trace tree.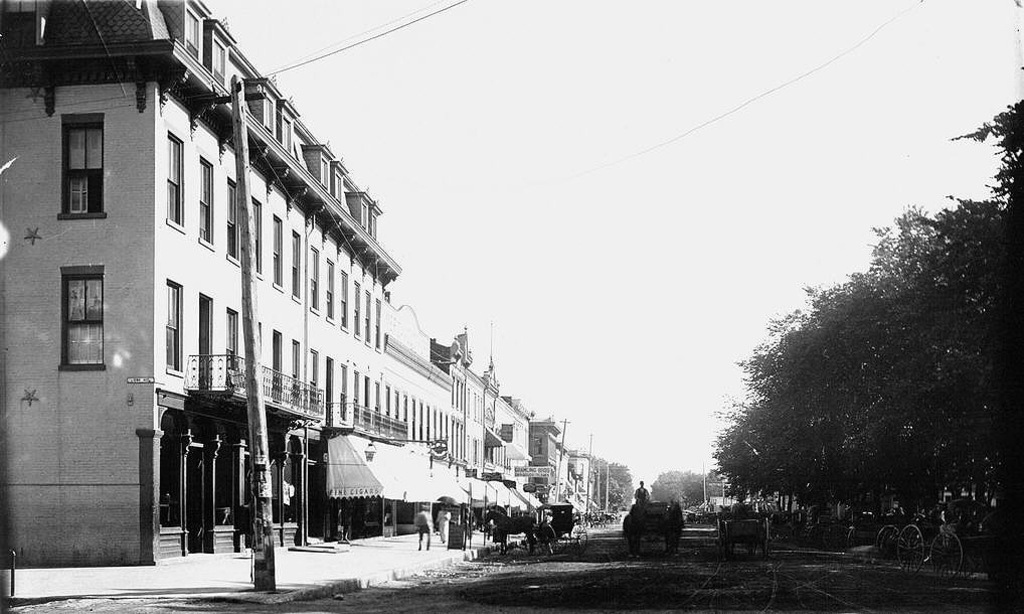
Traced to (843,211,978,556).
